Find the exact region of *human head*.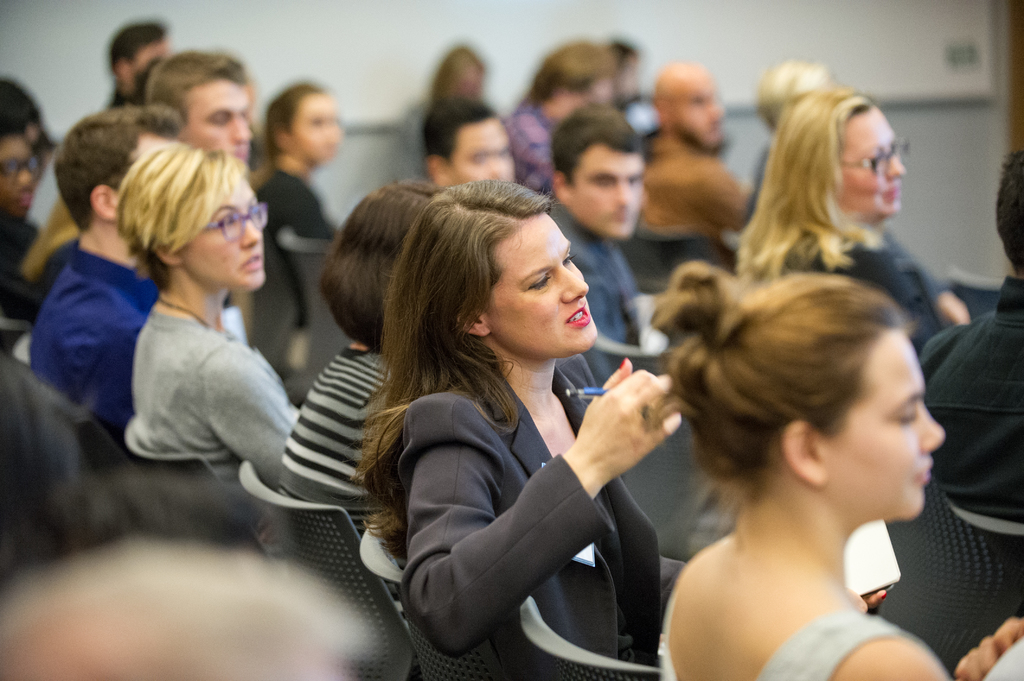
Exact region: 425 106 516 185.
